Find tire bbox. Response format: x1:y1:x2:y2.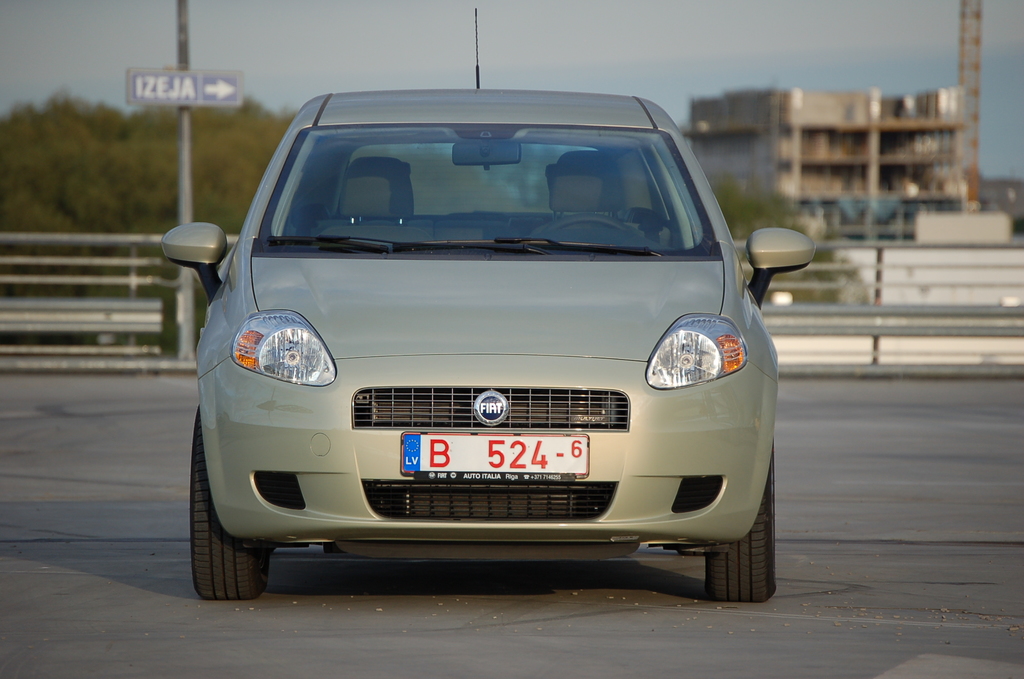
698:445:781:600.
